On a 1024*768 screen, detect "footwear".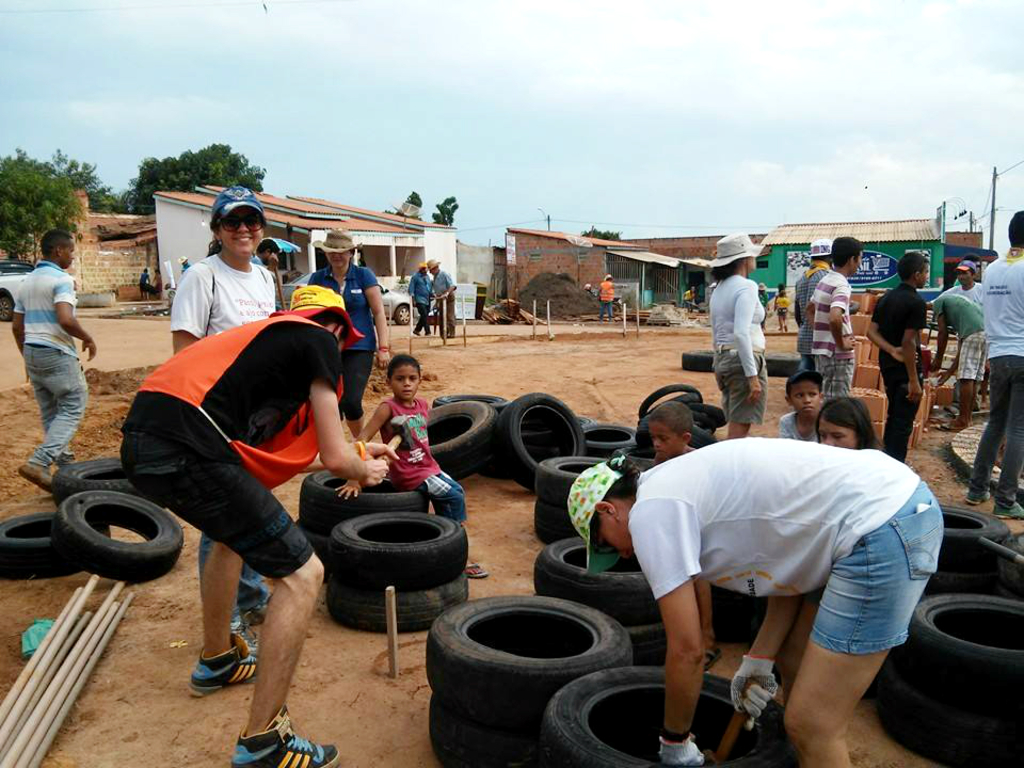
detection(228, 623, 253, 649).
